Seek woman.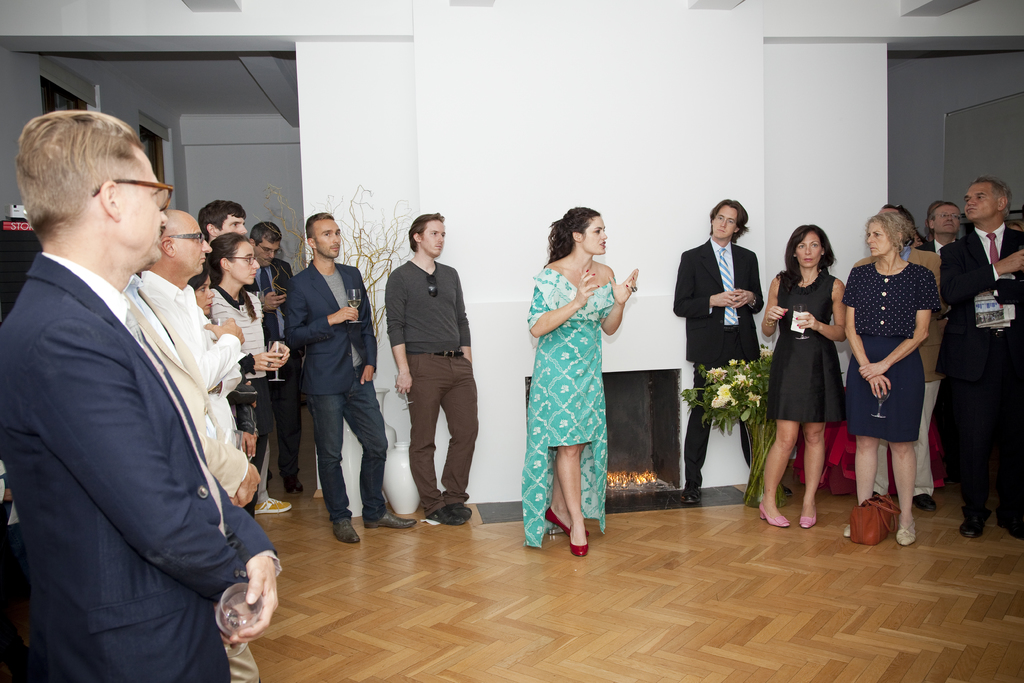
box=[759, 223, 847, 530].
